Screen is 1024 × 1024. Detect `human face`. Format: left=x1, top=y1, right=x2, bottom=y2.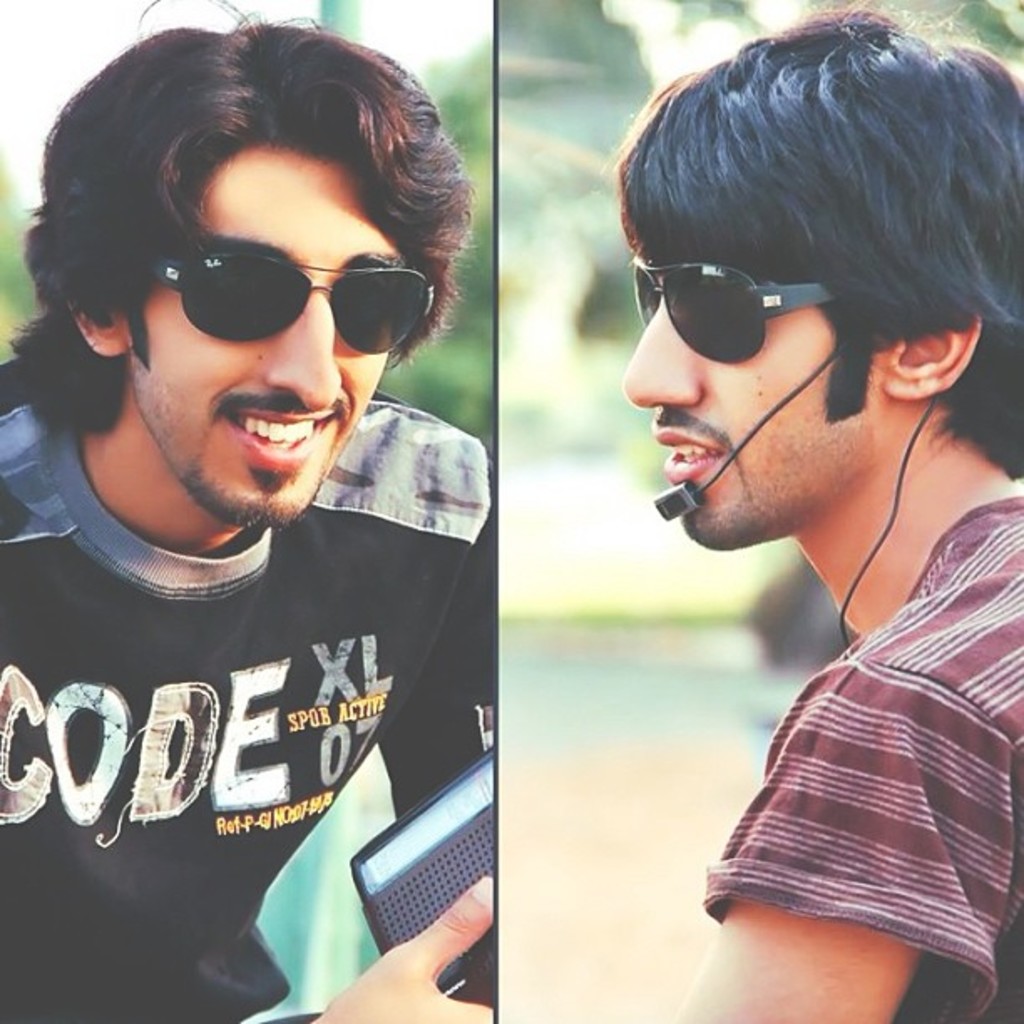
left=131, top=141, right=415, bottom=525.
